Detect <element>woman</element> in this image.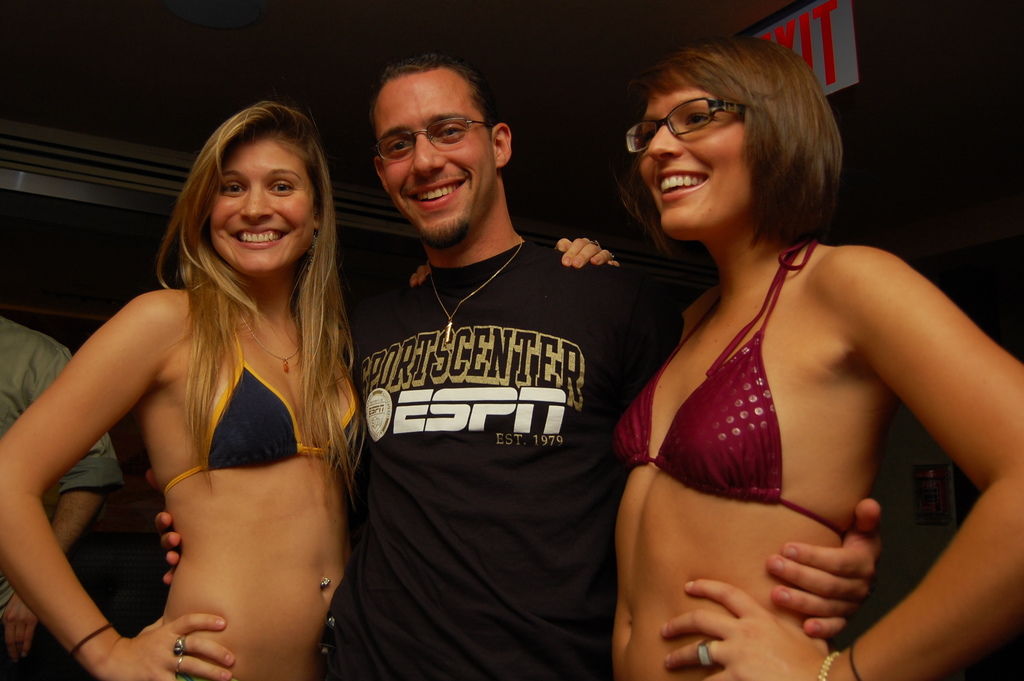
Detection: (x1=3, y1=99, x2=356, y2=680).
